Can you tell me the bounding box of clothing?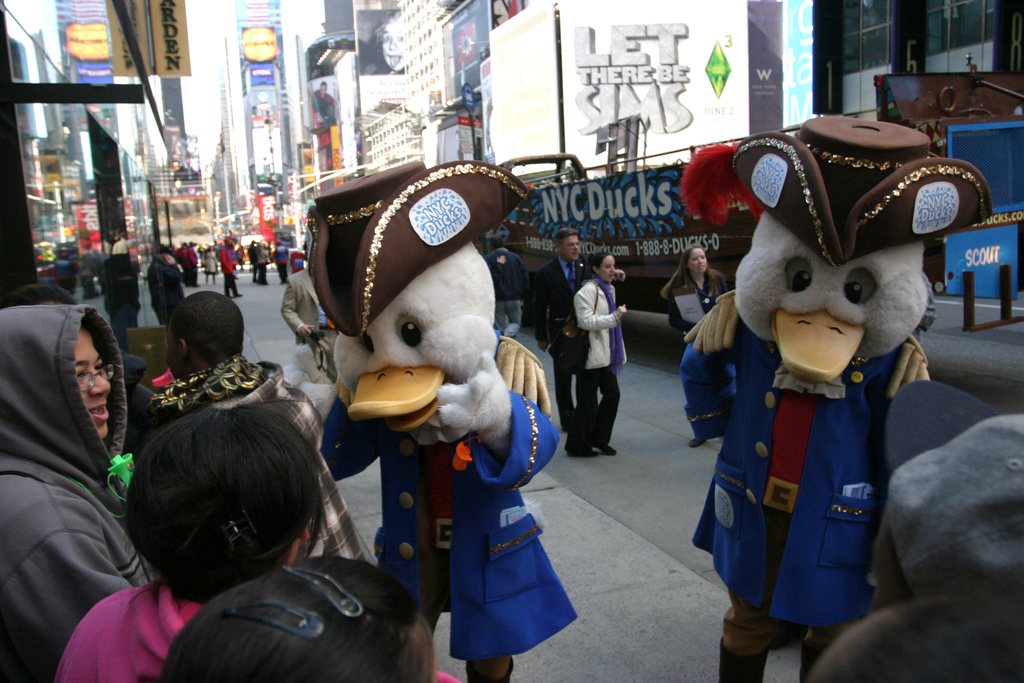
<box>319,344,563,662</box>.
